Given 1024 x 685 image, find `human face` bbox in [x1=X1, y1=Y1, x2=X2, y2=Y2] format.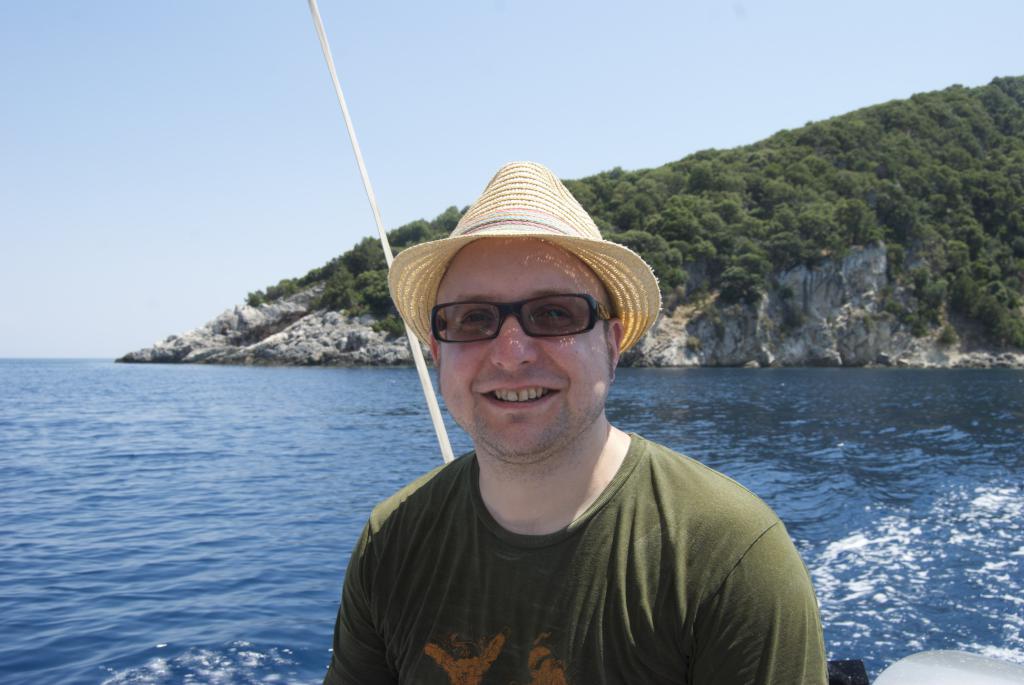
[x1=434, y1=237, x2=609, y2=460].
